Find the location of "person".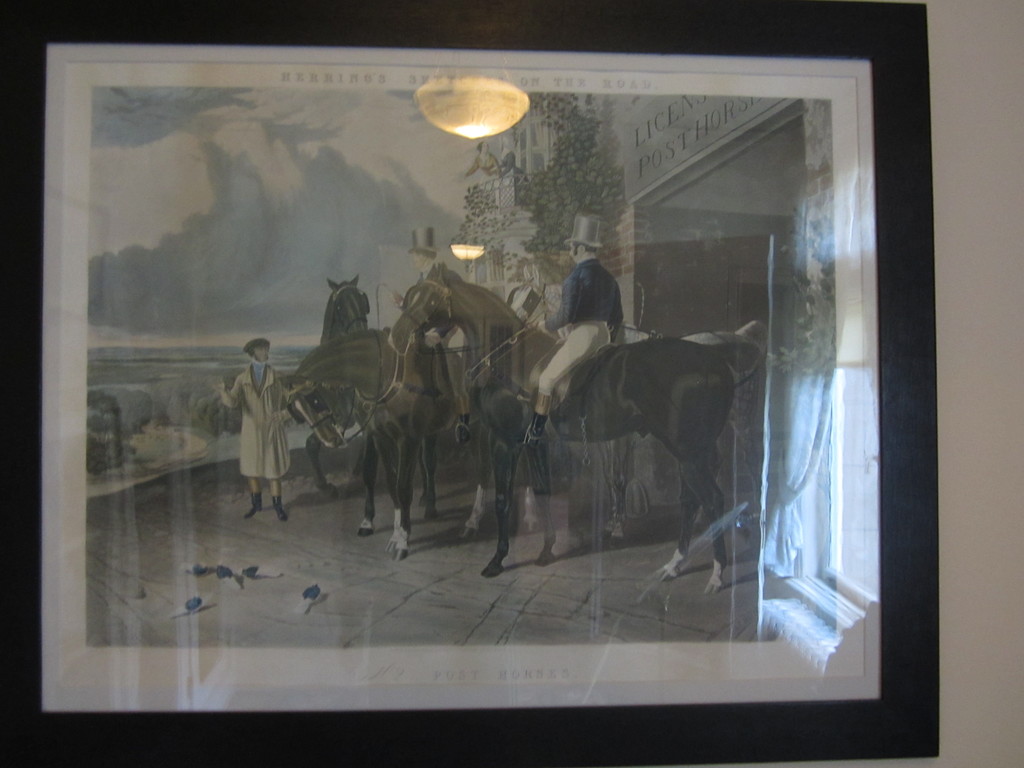
Location: box=[217, 323, 296, 536].
